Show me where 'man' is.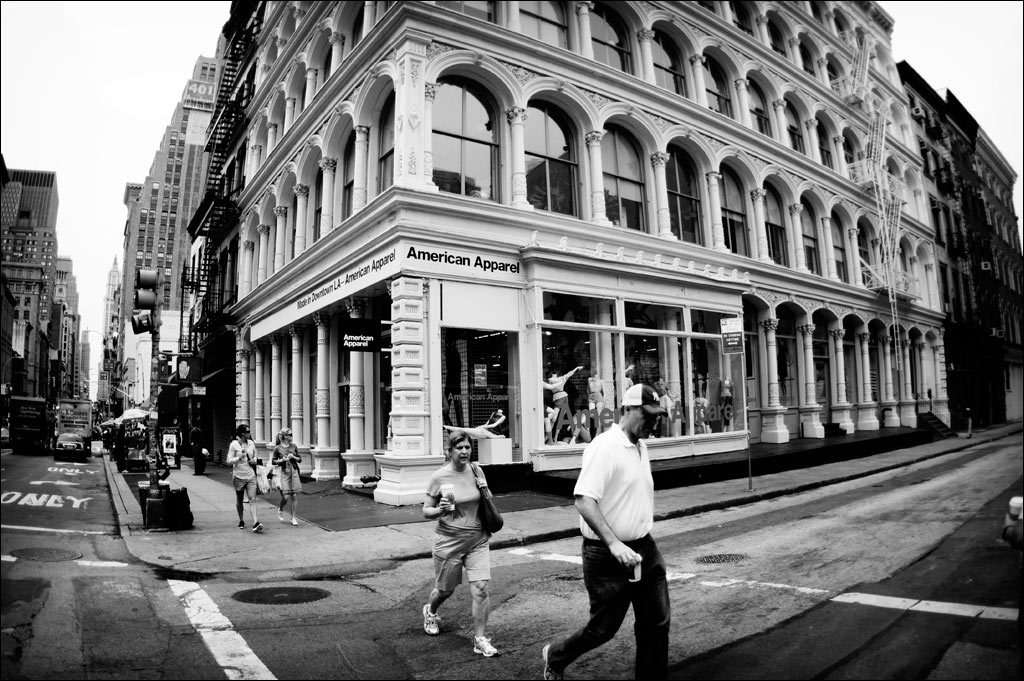
'man' is at 539:384:668:680.
